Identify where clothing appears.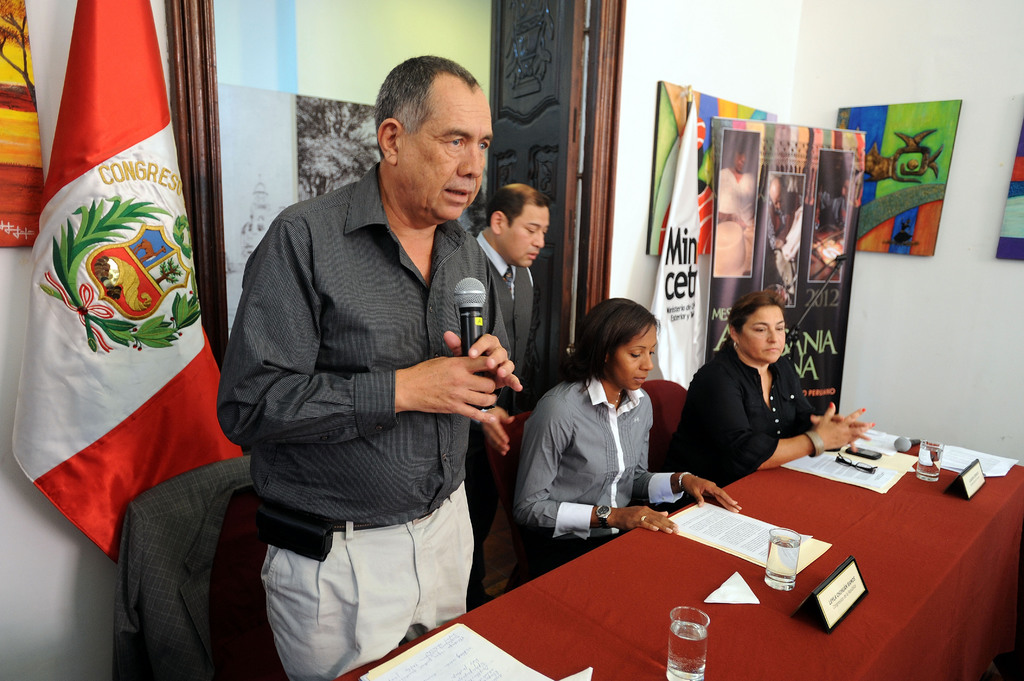
Appears at 684:351:812:477.
